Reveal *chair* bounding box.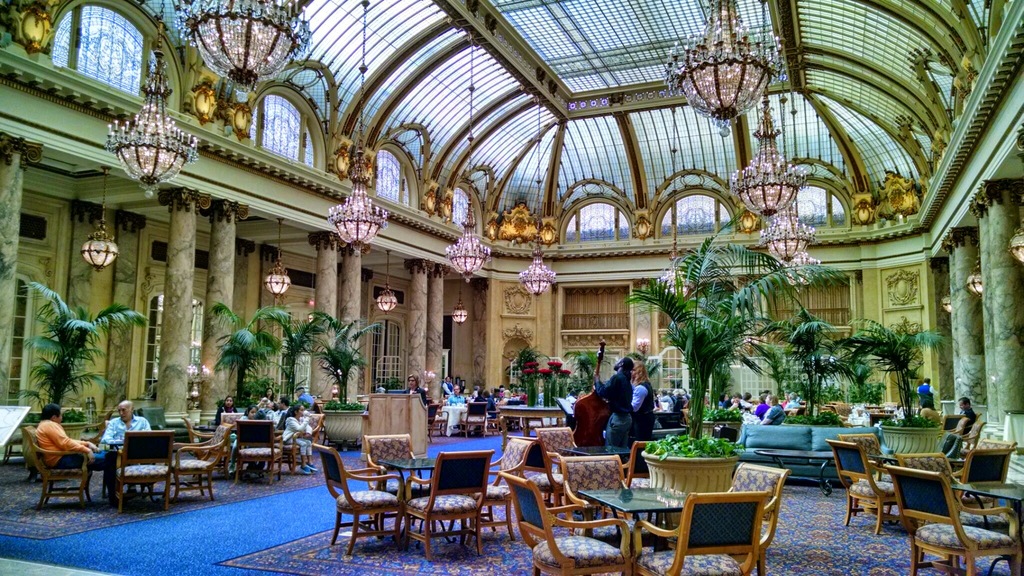
Revealed: region(624, 442, 652, 520).
